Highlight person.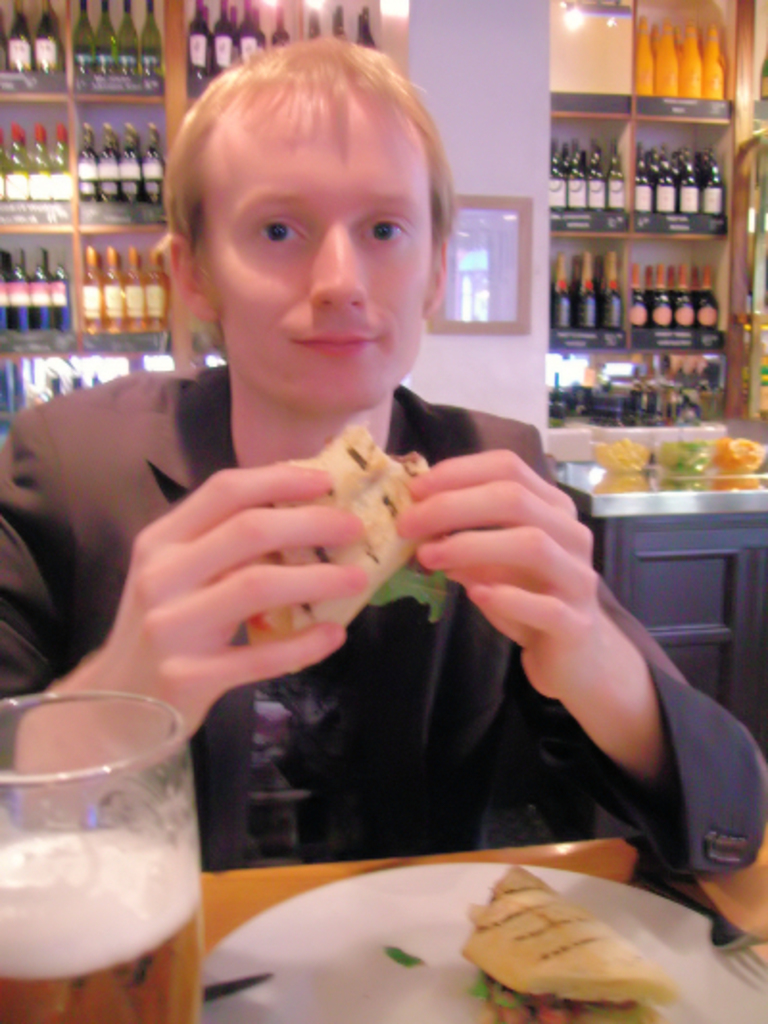
Highlighted region: region(0, 31, 766, 880).
